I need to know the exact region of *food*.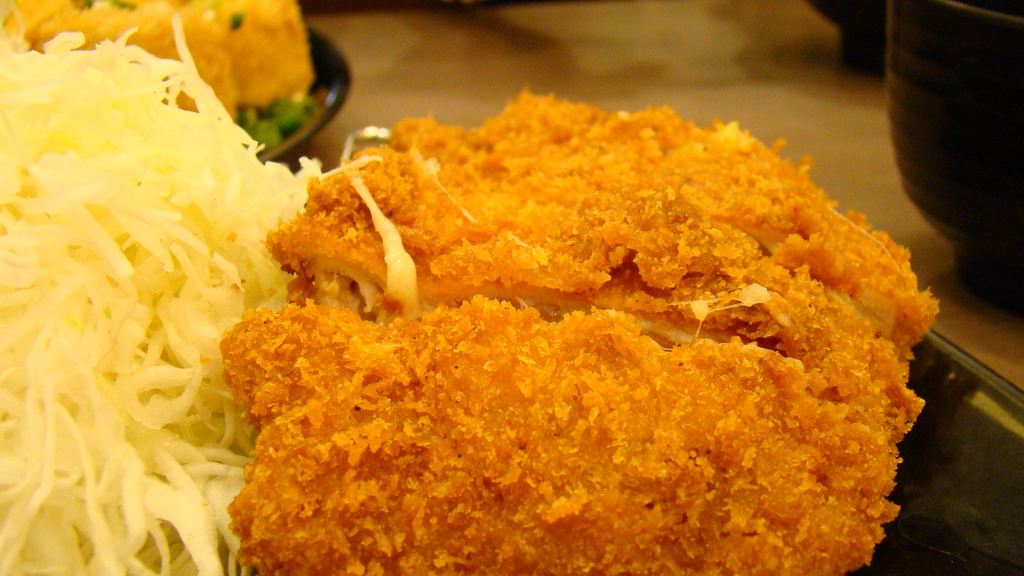
Region: bbox(0, 0, 320, 575).
